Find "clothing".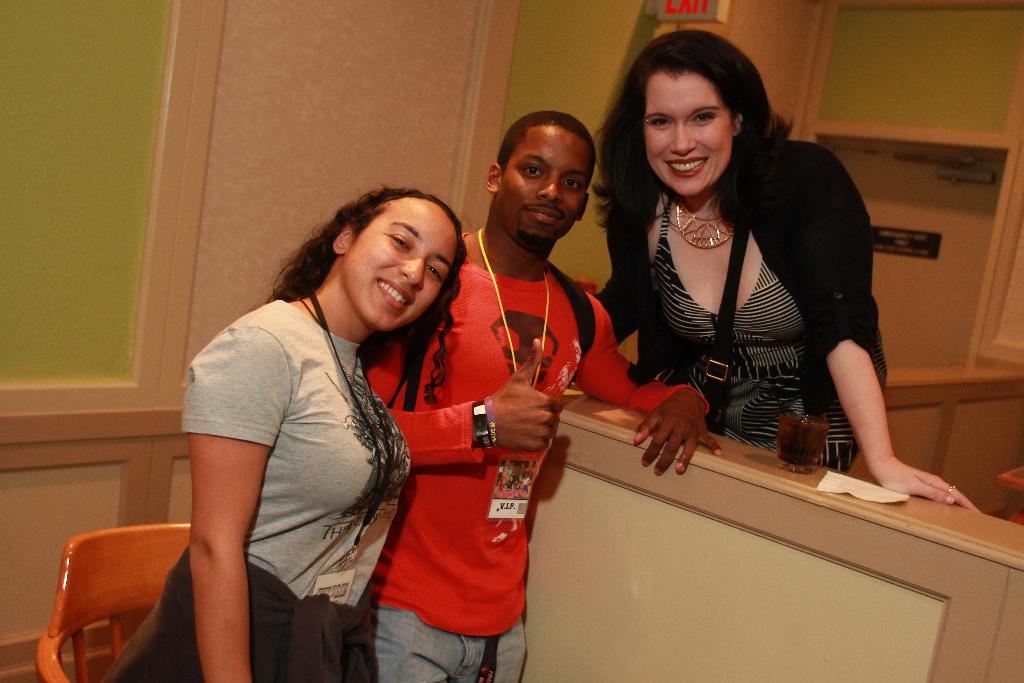
select_region(101, 295, 409, 682).
